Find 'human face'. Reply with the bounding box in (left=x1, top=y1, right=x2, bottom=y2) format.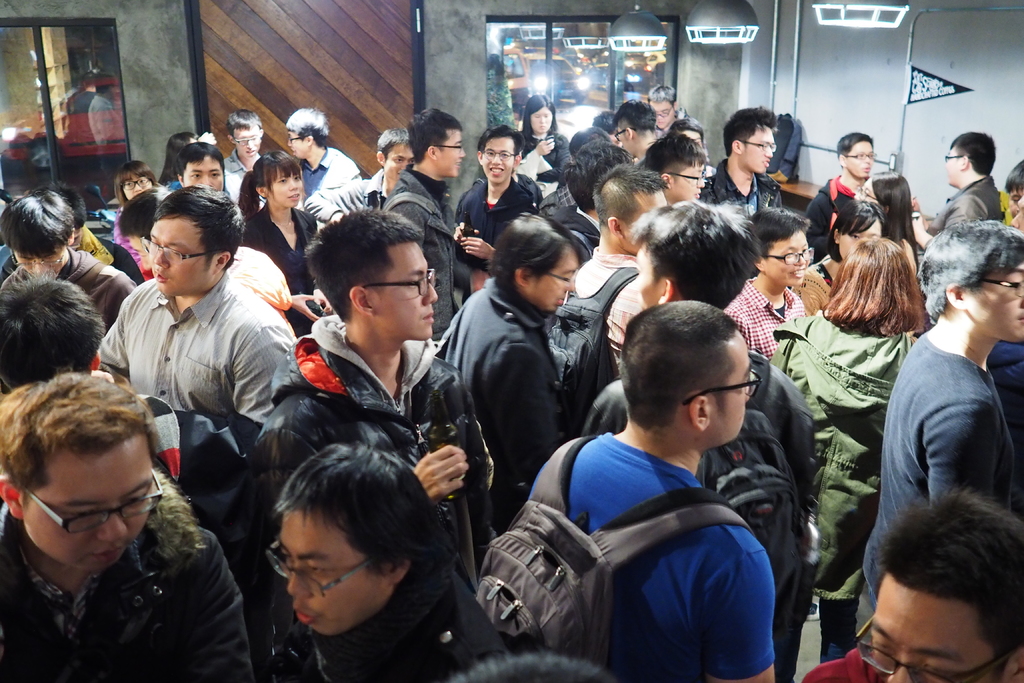
(left=652, top=99, right=678, bottom=128).
